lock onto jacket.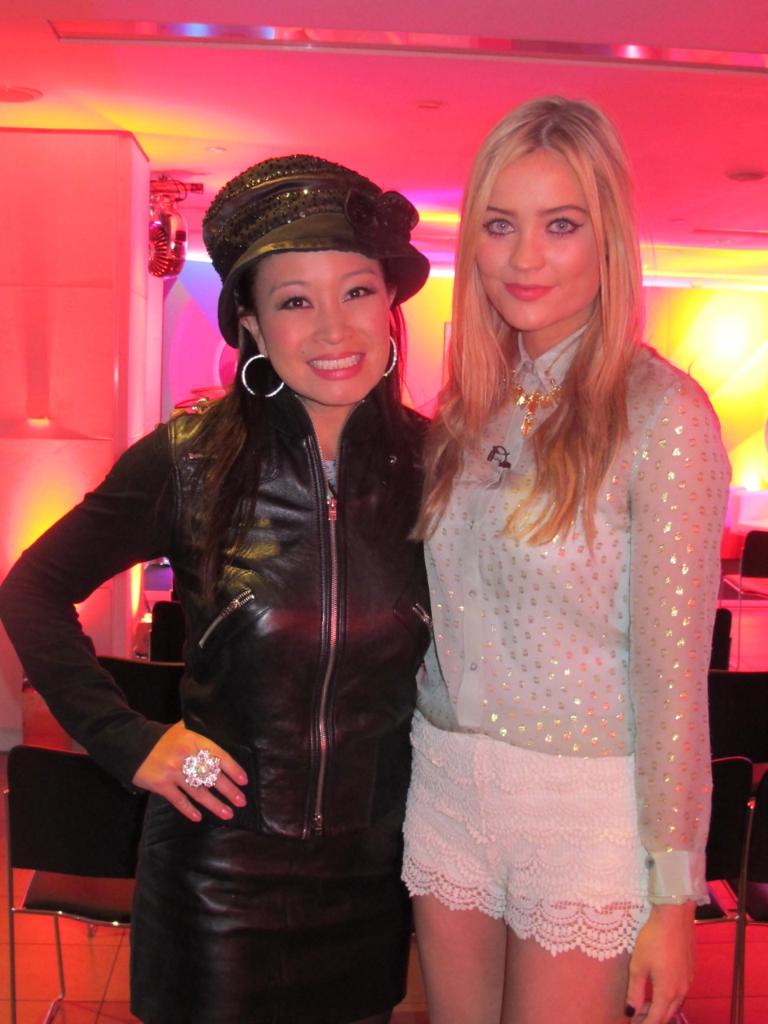
Locked: <bbox>15, 282, 412, 902</bbox>.
